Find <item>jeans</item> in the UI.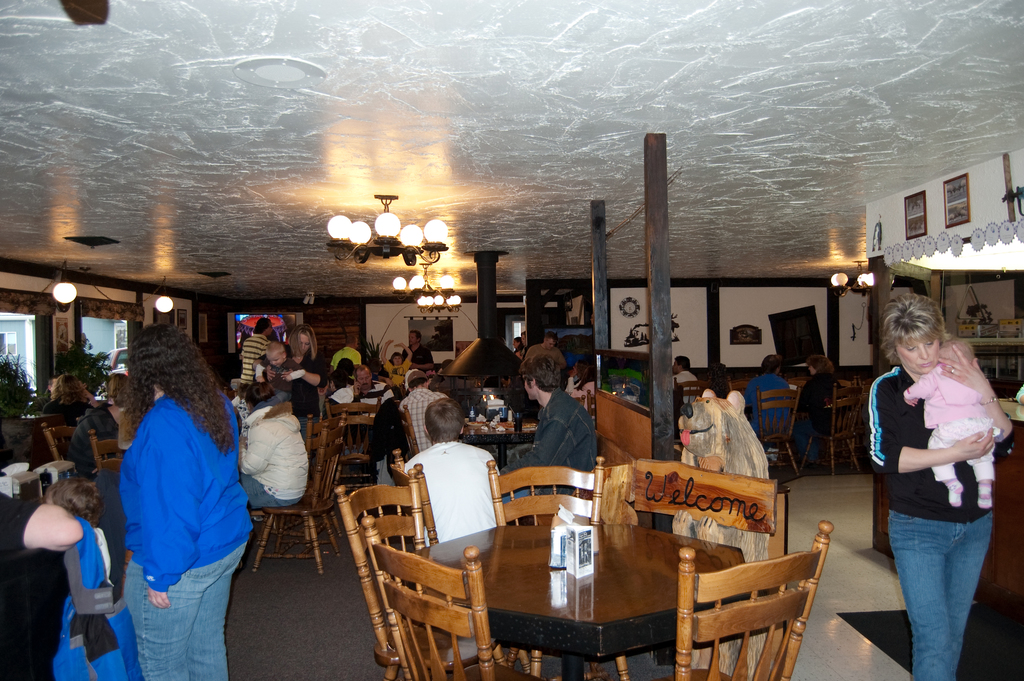
UI element at bbox=(889, 507, 991, 680).
